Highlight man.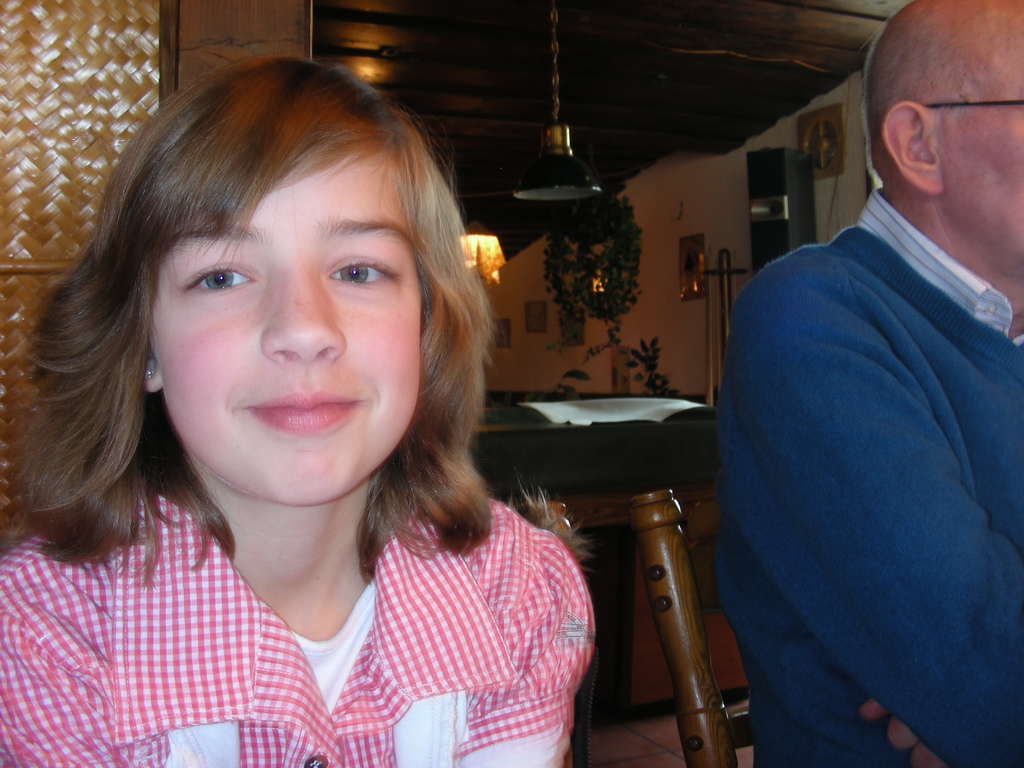
Highlighted region: x1=705 y1=0 x2=1023 y2=767.
